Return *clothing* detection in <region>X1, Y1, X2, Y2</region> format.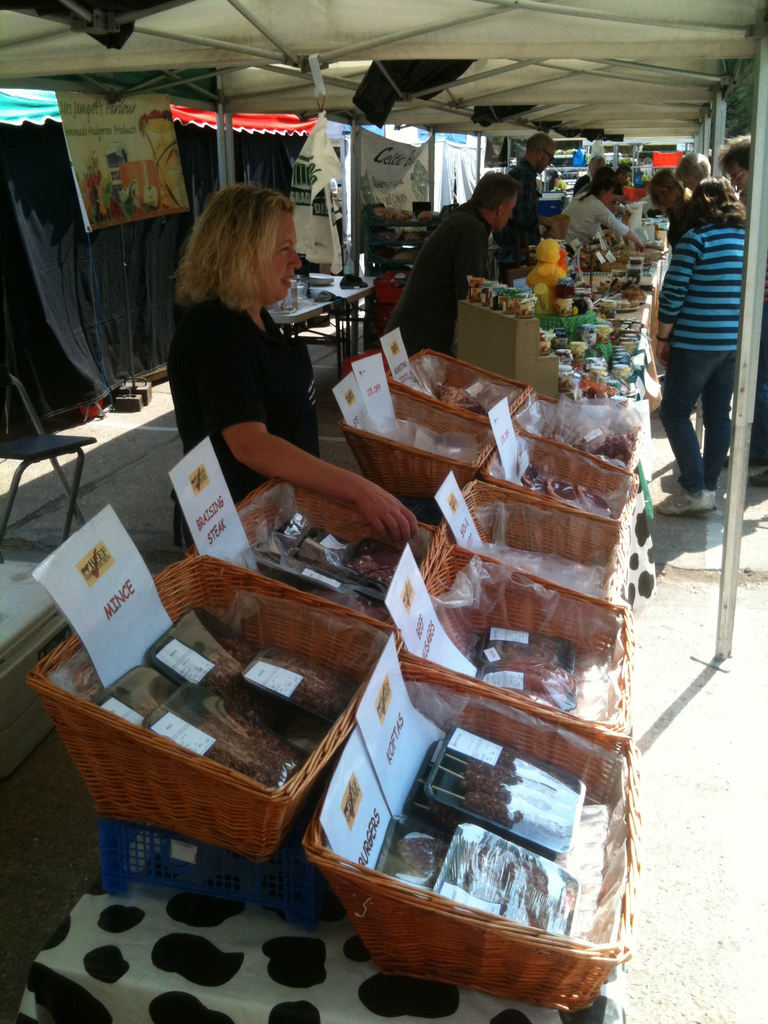
<region>387, 213, 510, 360</region>.
